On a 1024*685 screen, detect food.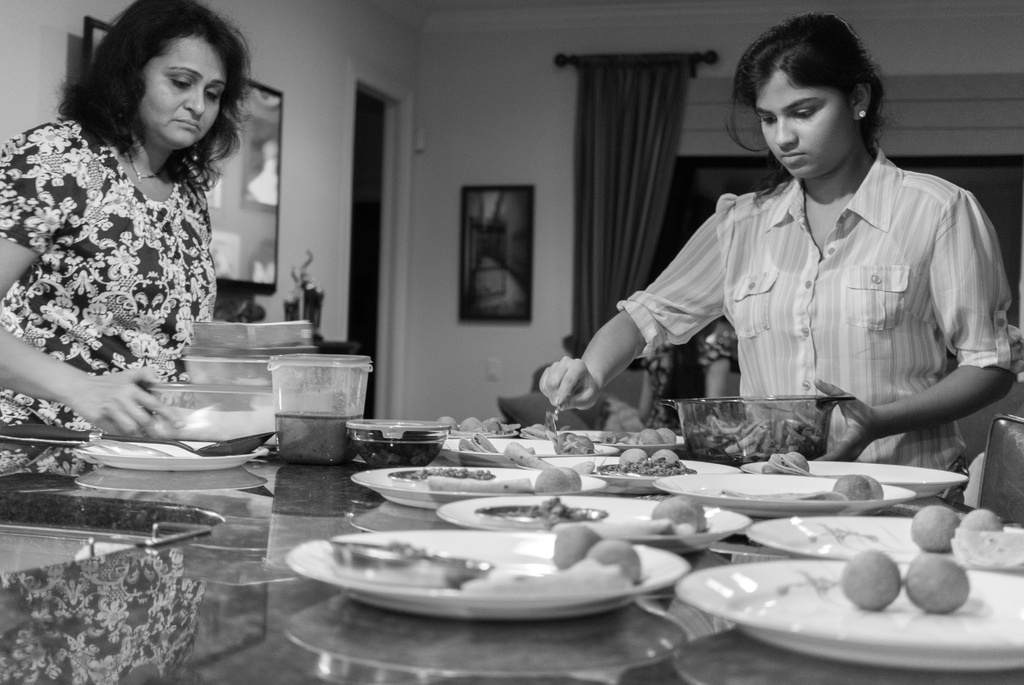
bbox(500, 493, 591, 522).
